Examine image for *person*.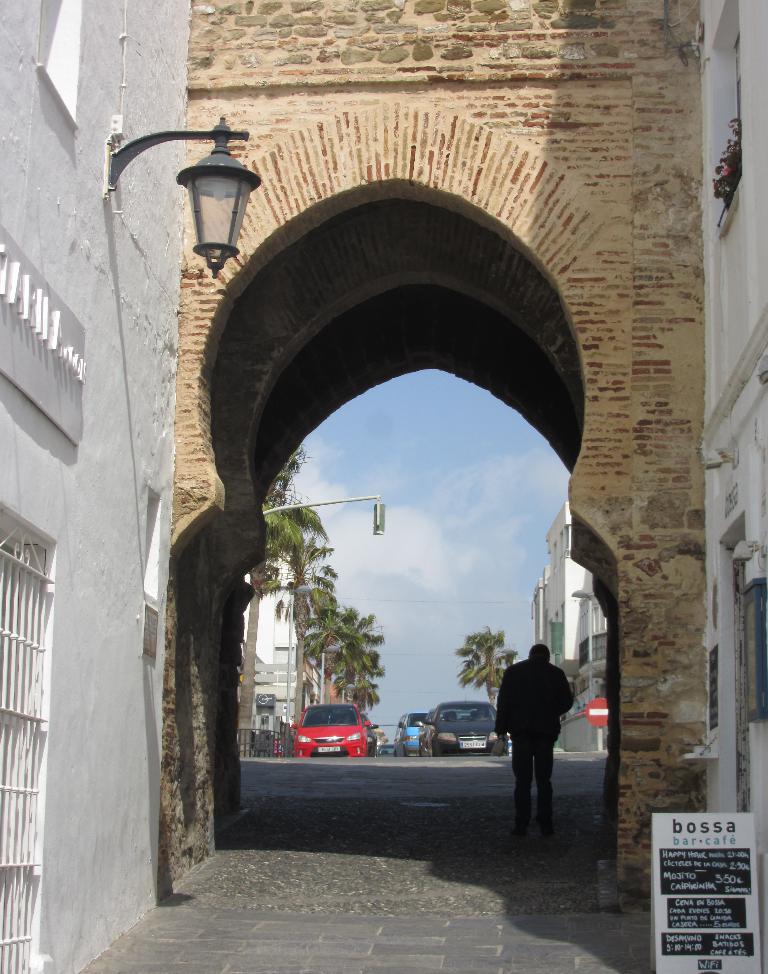
Examination result: 499 643 579 839.
